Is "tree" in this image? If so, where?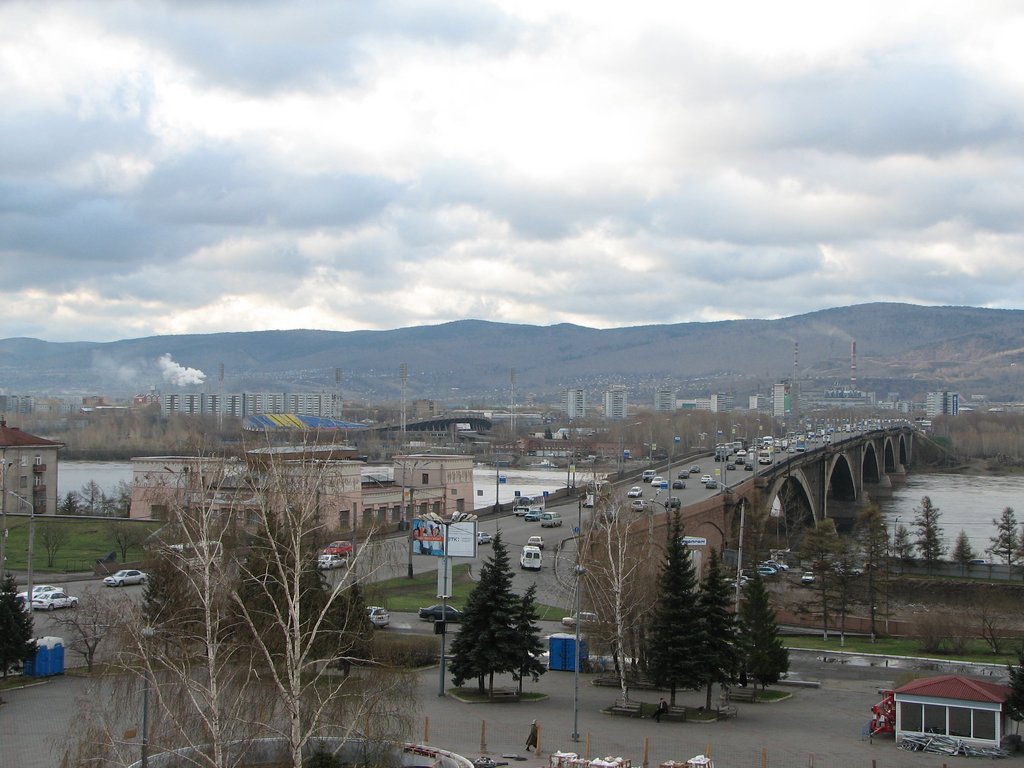
Yes, at 984:502:1022:587.
